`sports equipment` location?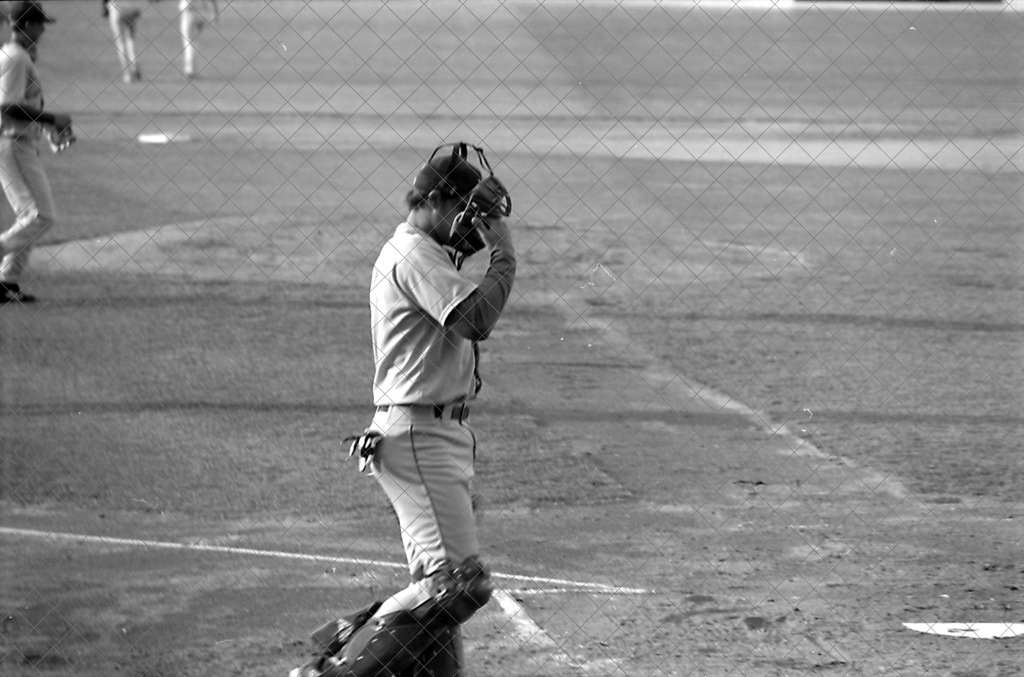
(310, 551, 481, 675)
